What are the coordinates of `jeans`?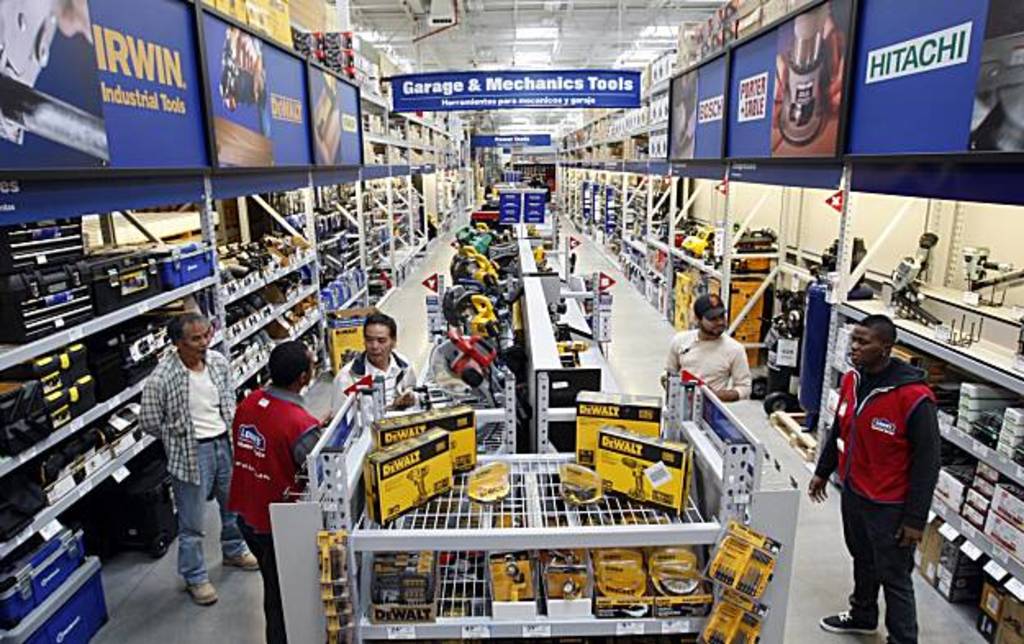
bbox=[837, 490, 918, 642].
